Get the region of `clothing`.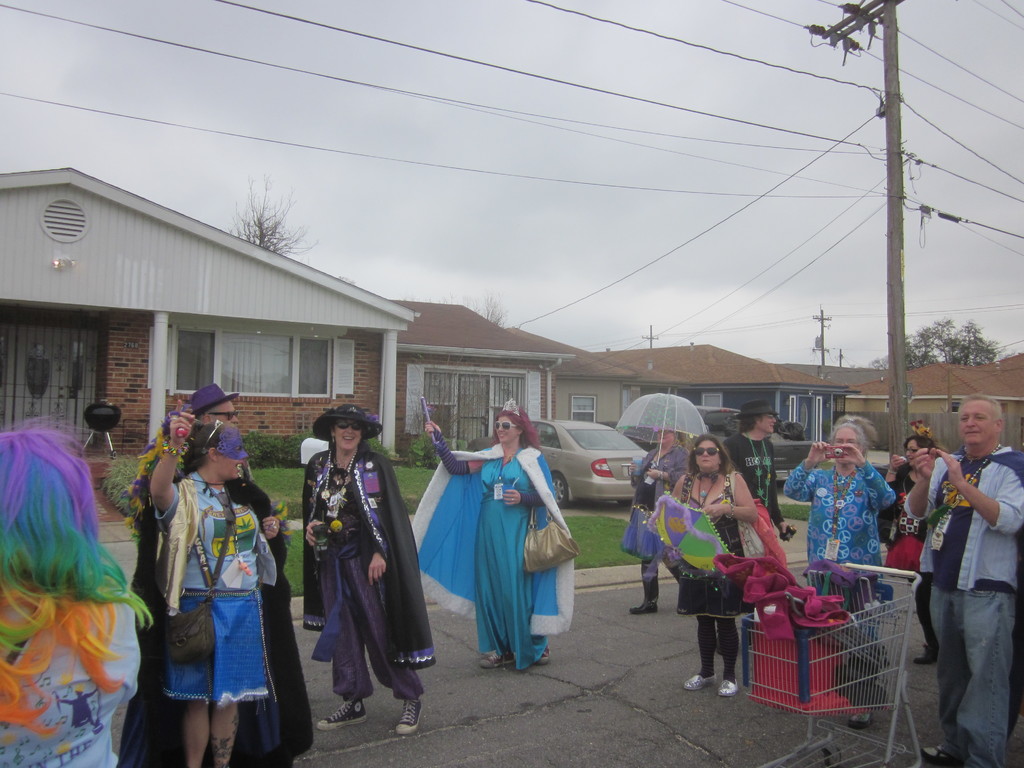
BBox(618, 440, 696, 612).
